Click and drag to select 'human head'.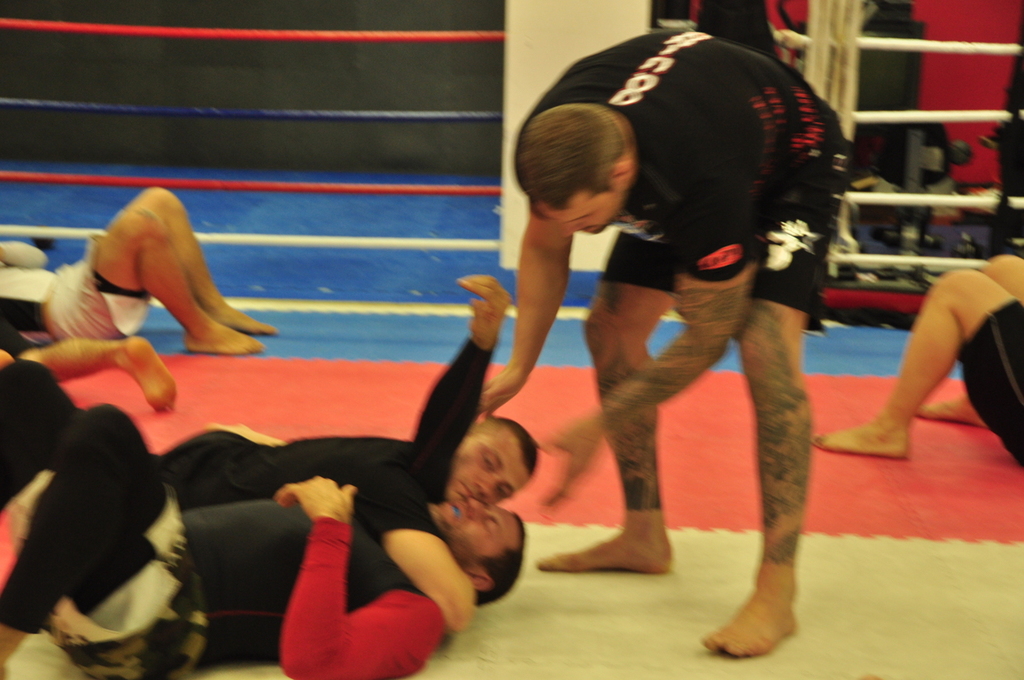
Selection: l=516, t=105, r=630, b=234.
